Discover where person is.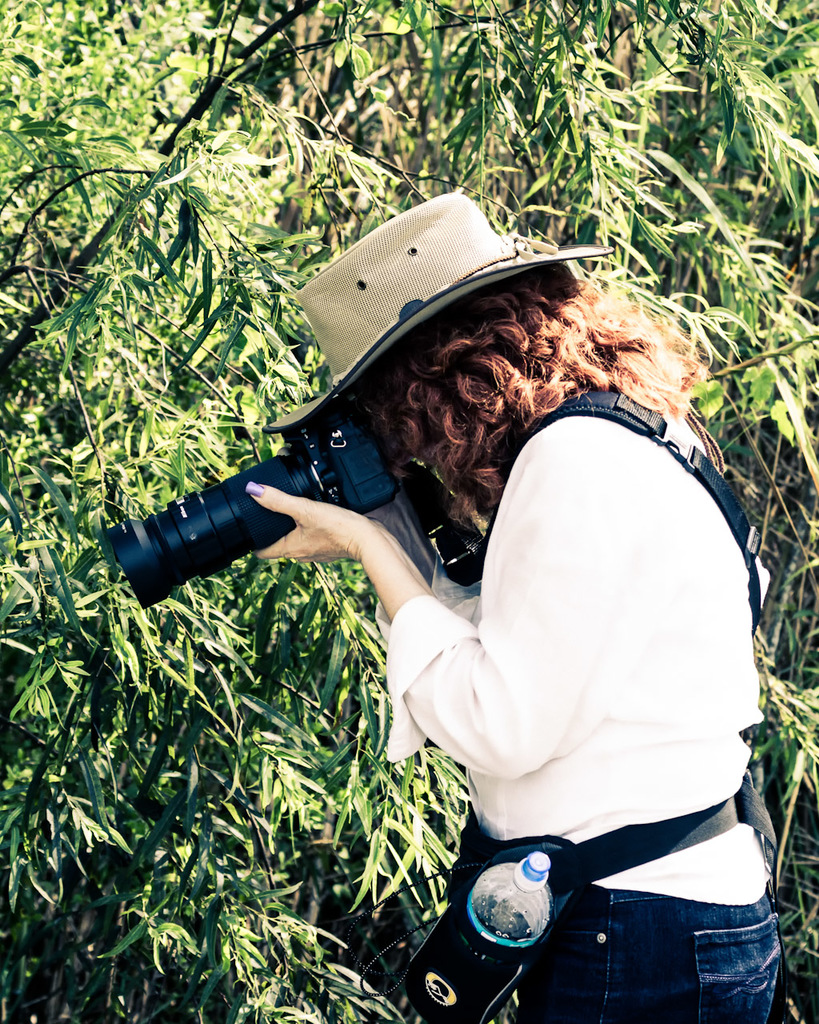
Discovered at x1=245 y1=176 x2=792 y2=1023.
